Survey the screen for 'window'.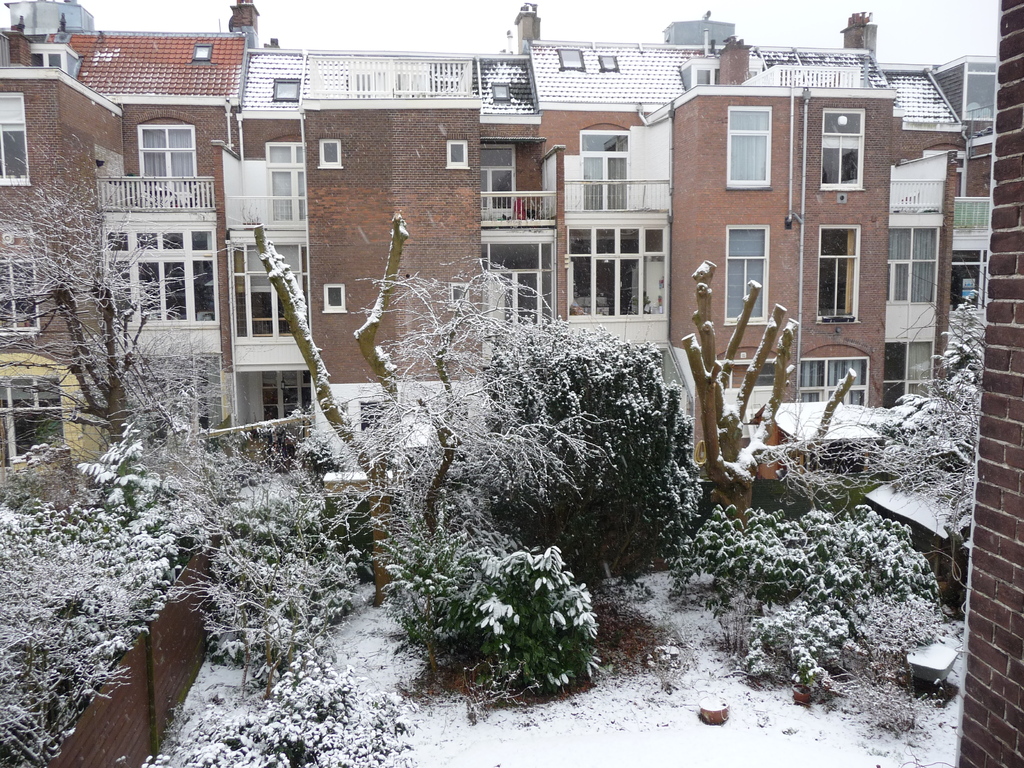
Survey found: <region>964, 58, 996, 123</region>.
